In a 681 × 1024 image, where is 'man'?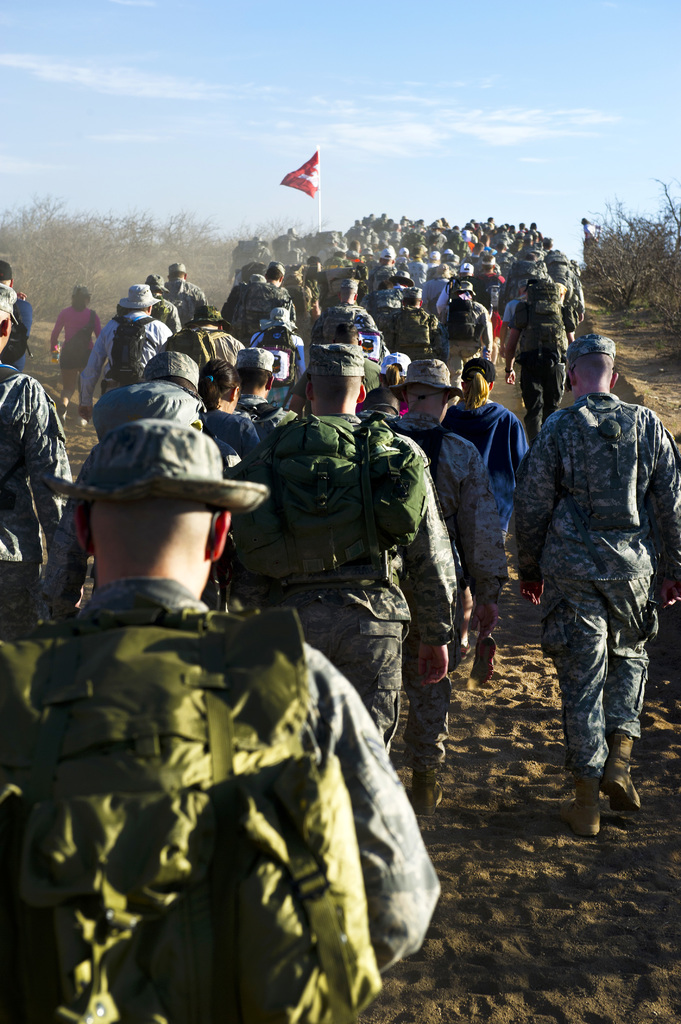
(left=25, top=344, right=439, bottom=1010).
